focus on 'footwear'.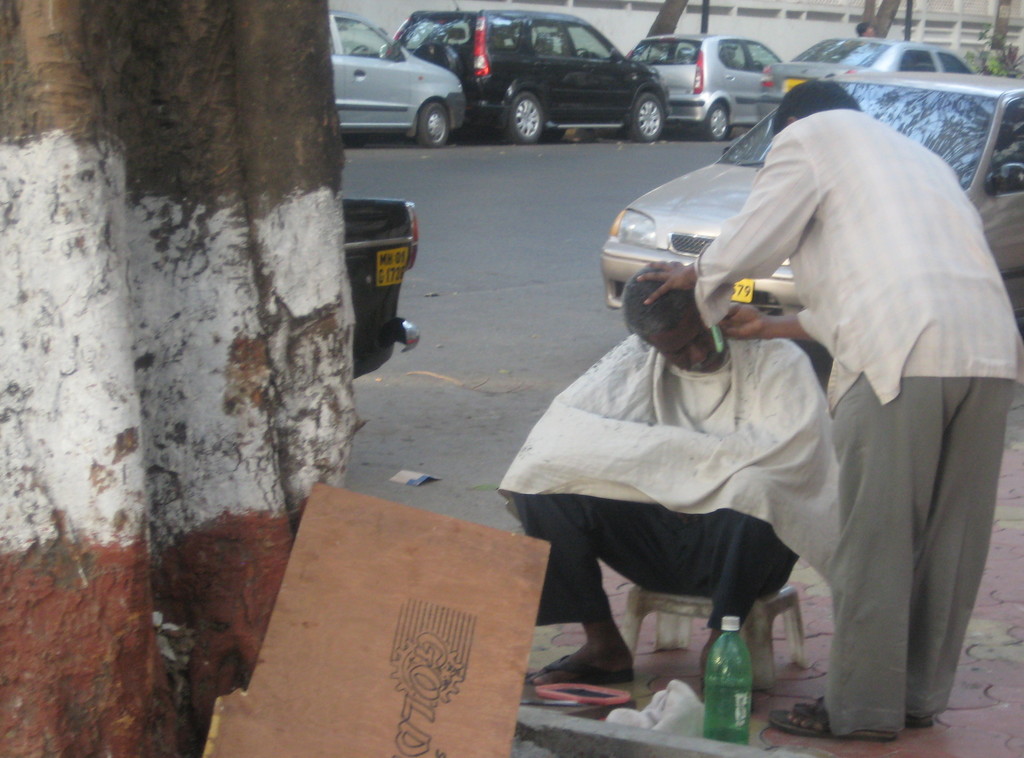
Focused at (771, 698, 842, 745).
